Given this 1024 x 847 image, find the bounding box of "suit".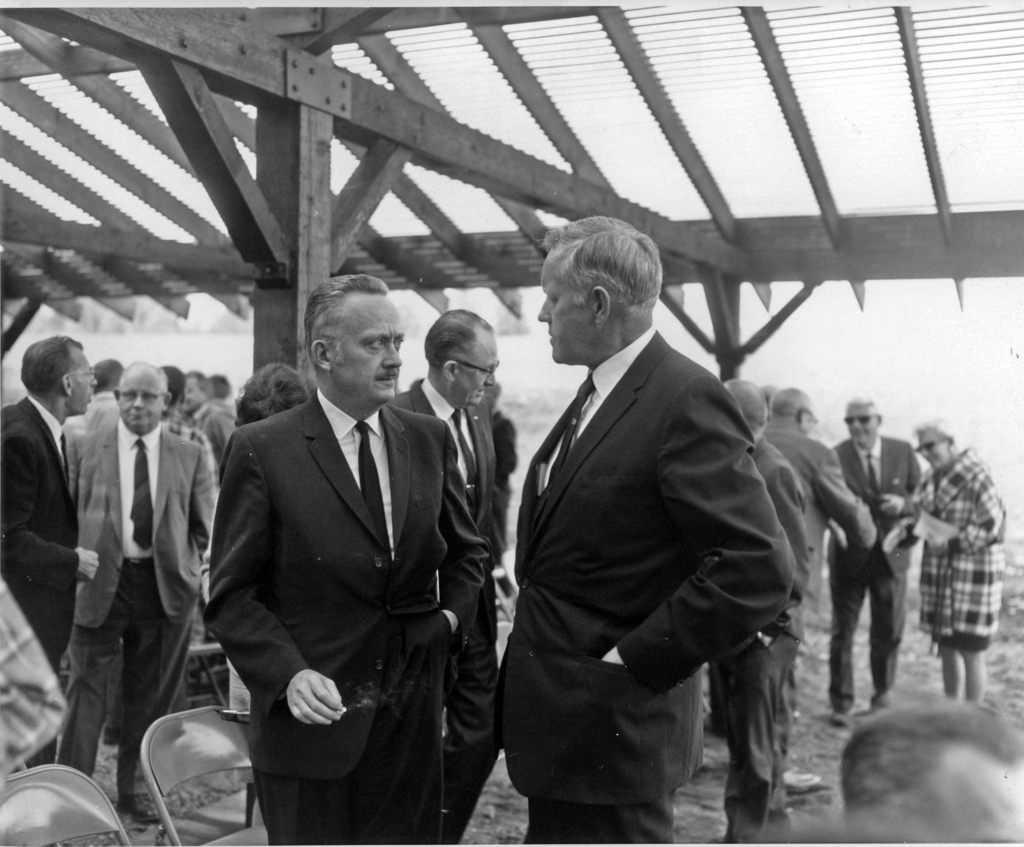
66,401,207,768.
